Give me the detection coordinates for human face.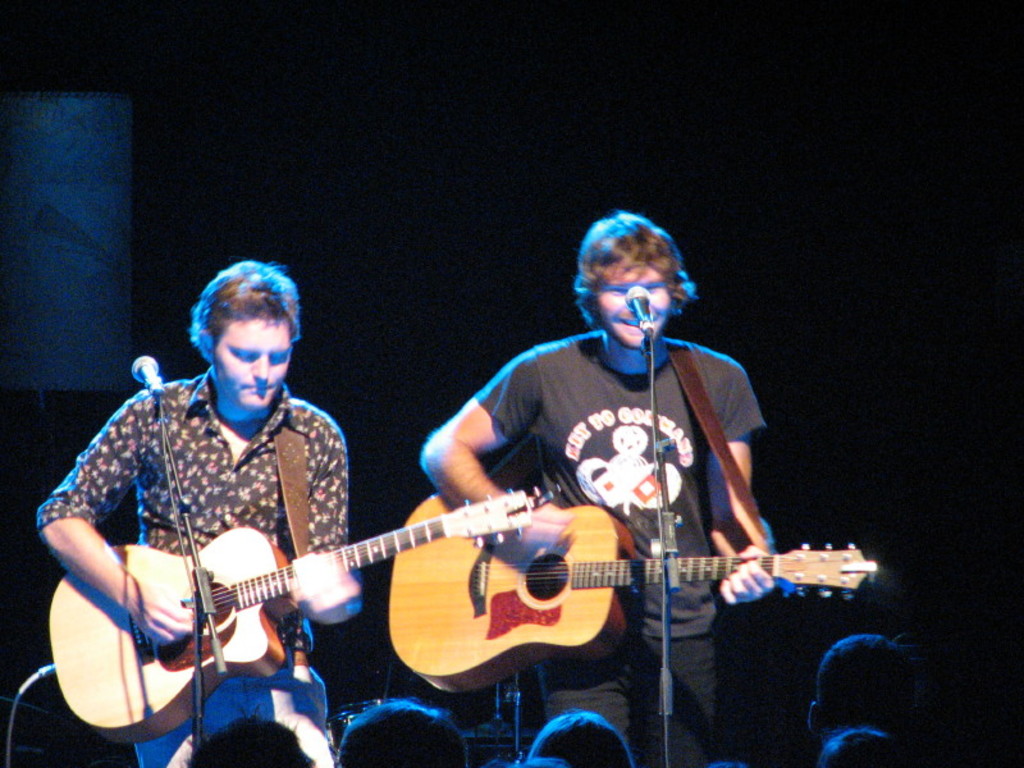
box=[214, 315, 296, 408].
